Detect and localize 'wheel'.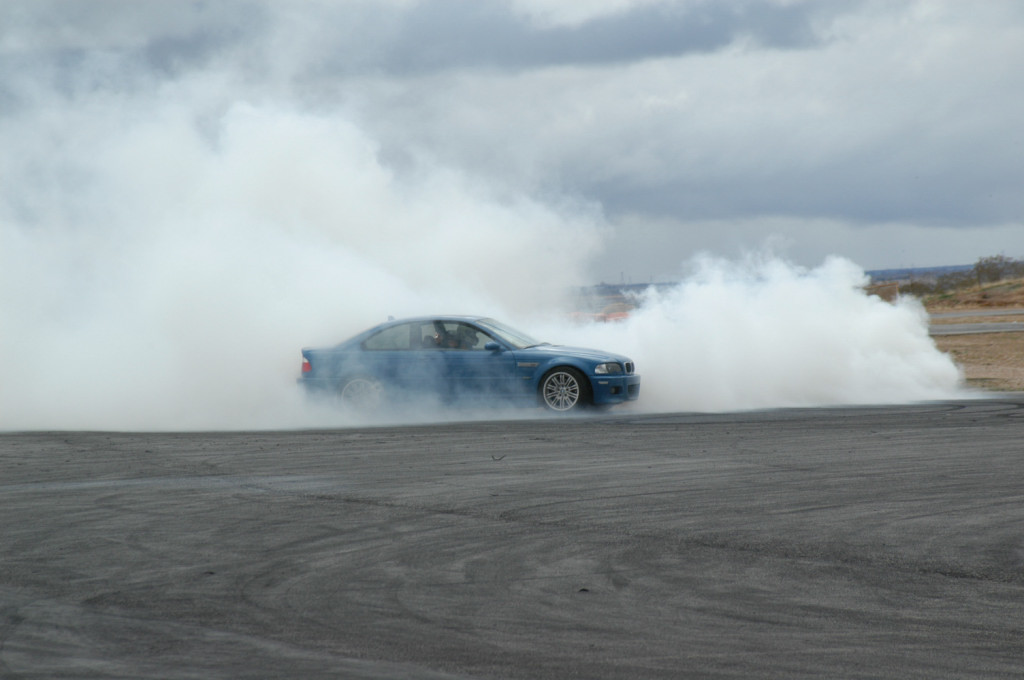
Localized at x1=526, y1=363, x2=602, y2=420.
